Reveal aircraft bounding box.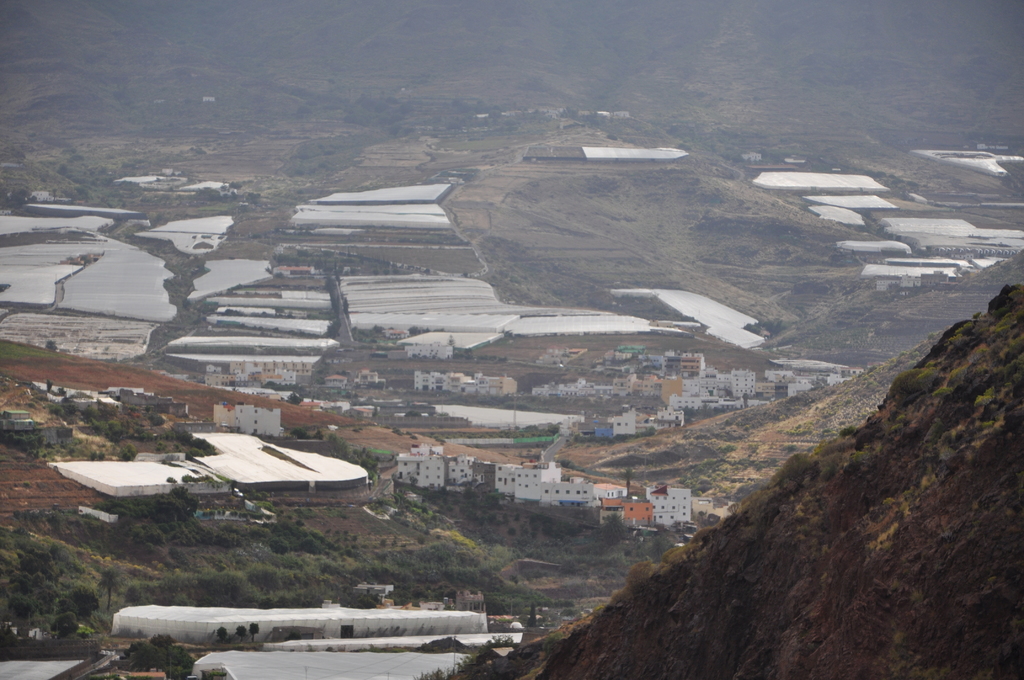
Revealed: 63/567/564/670.
